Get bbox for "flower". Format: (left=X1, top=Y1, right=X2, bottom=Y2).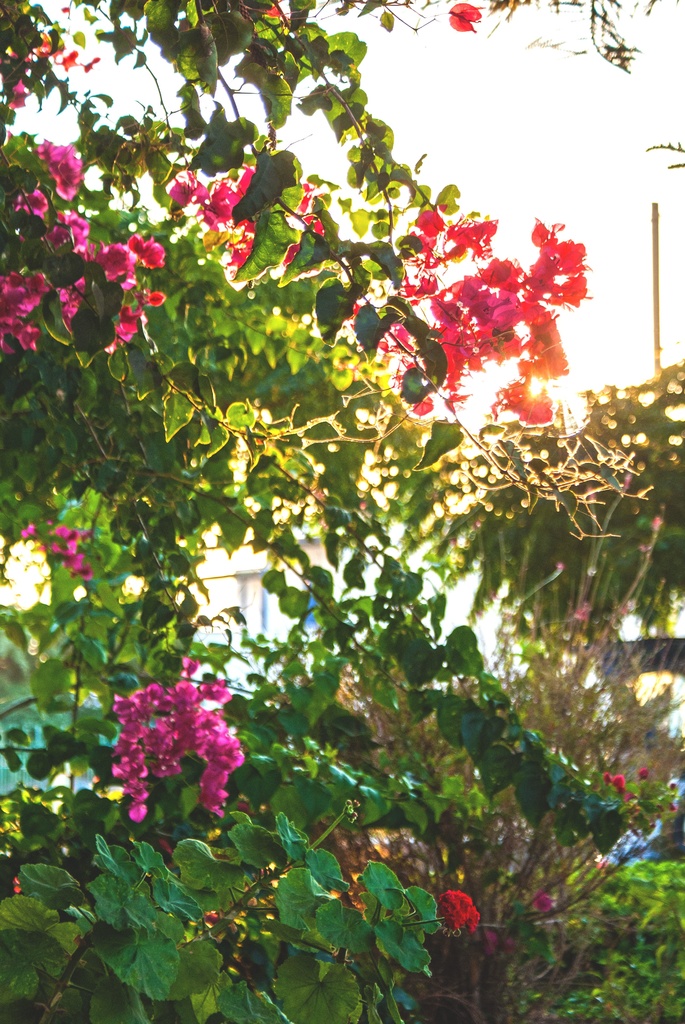
(left=532, top=888, right=551, bottom=913).
